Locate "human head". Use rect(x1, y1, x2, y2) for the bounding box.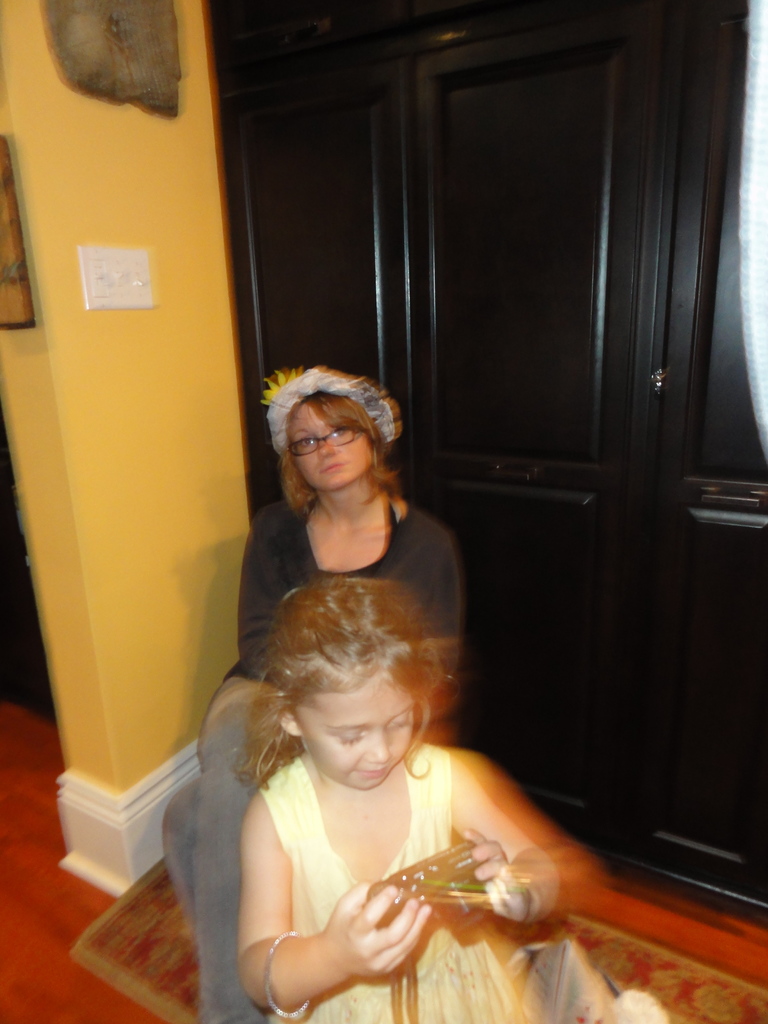
rect(288, 386, 384, 493).
